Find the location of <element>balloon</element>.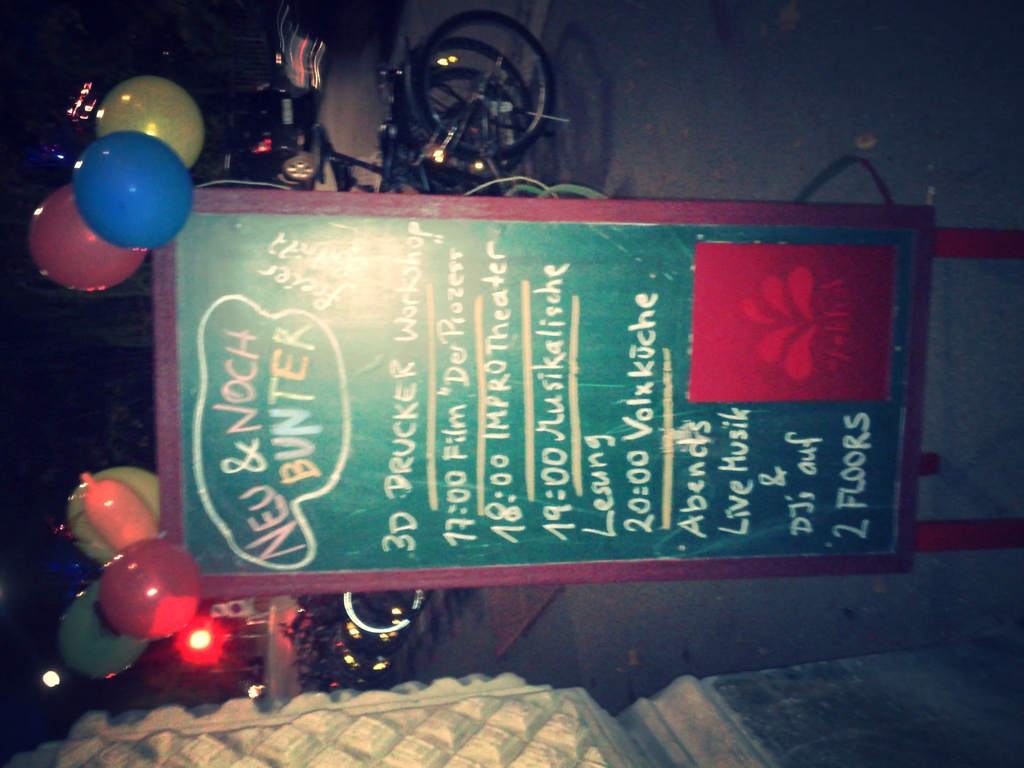
Location: box=[87, 78, 202, 168].
